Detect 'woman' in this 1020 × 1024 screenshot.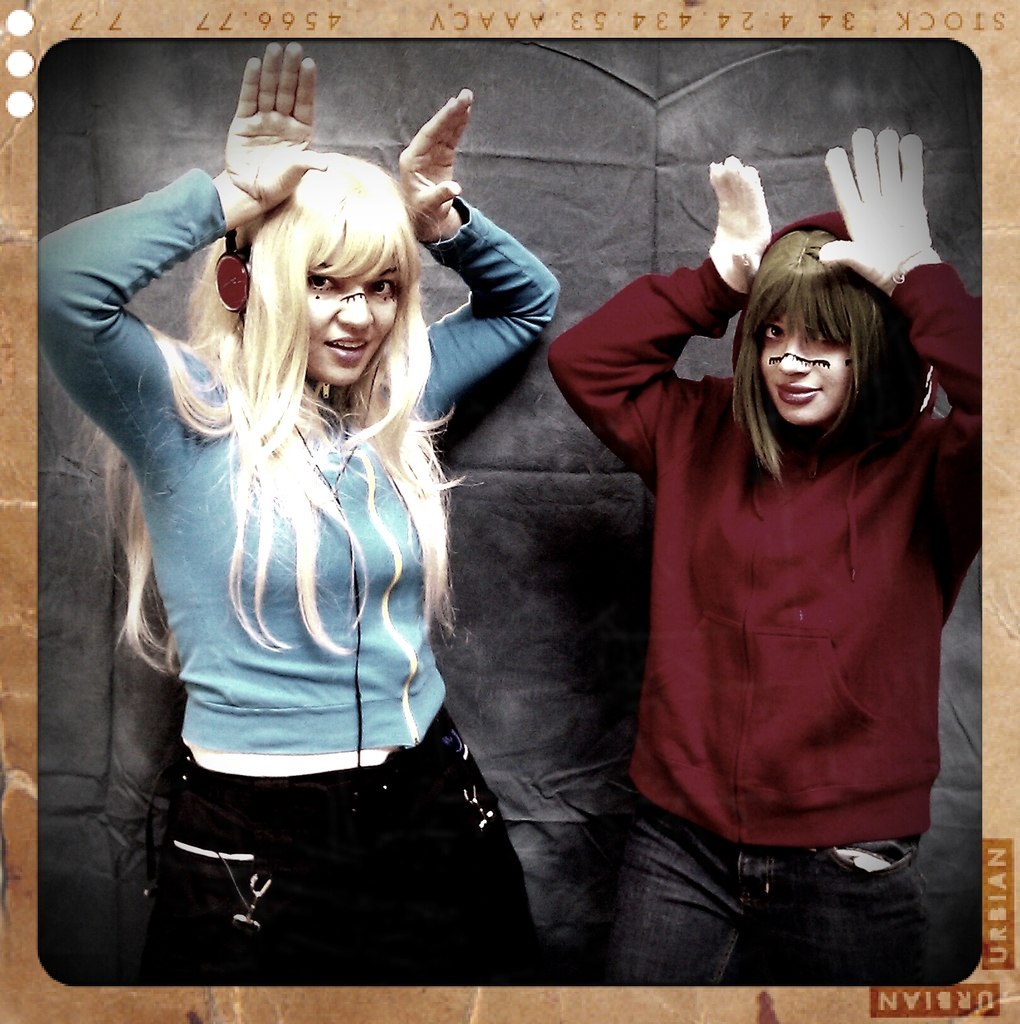
Detection: {"x1": 49, "y1": 44, "x2": 543, "y2": 993}.
